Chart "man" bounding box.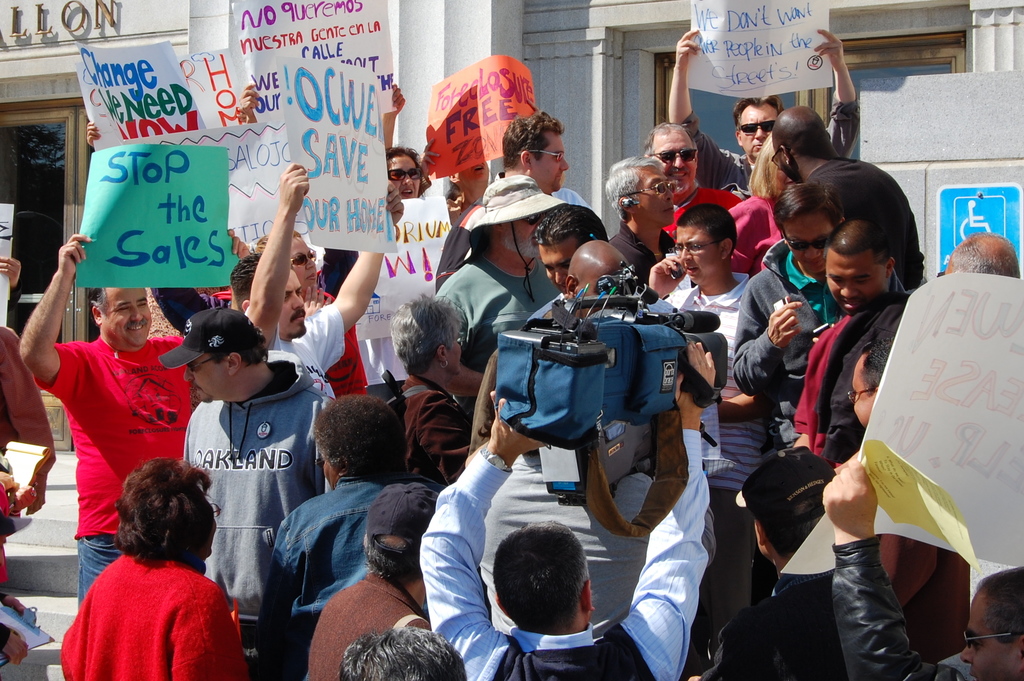
Charted: x1=14, y1=233, x2=187, y2=611.
